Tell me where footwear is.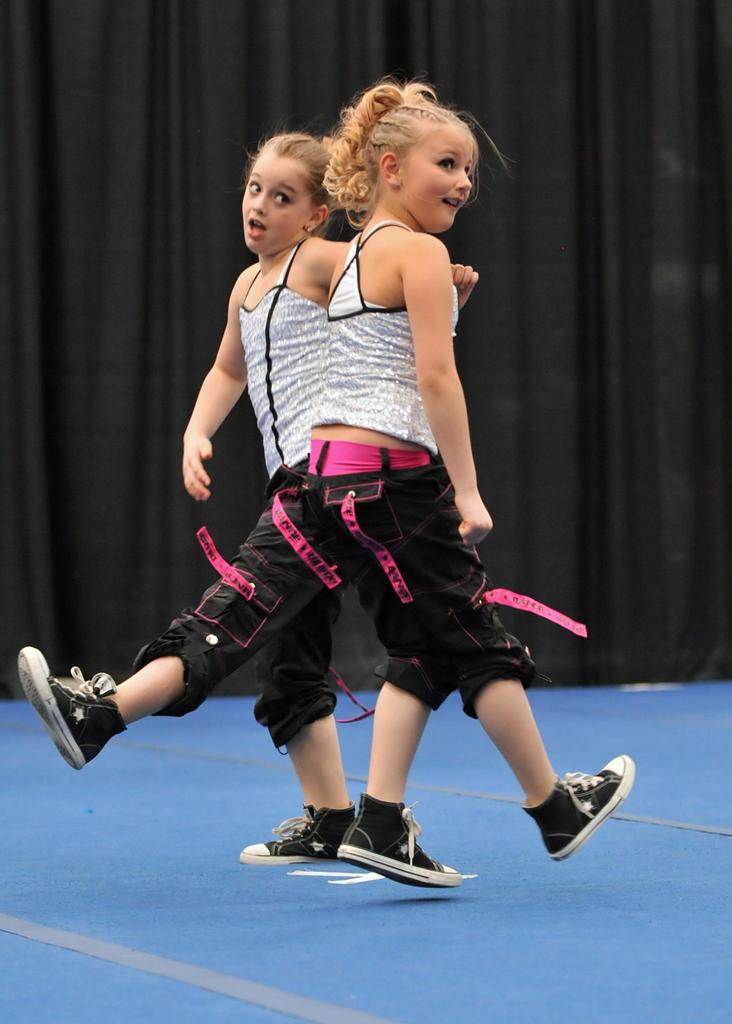
footwear is at rect(15, 643, 127, 769).
